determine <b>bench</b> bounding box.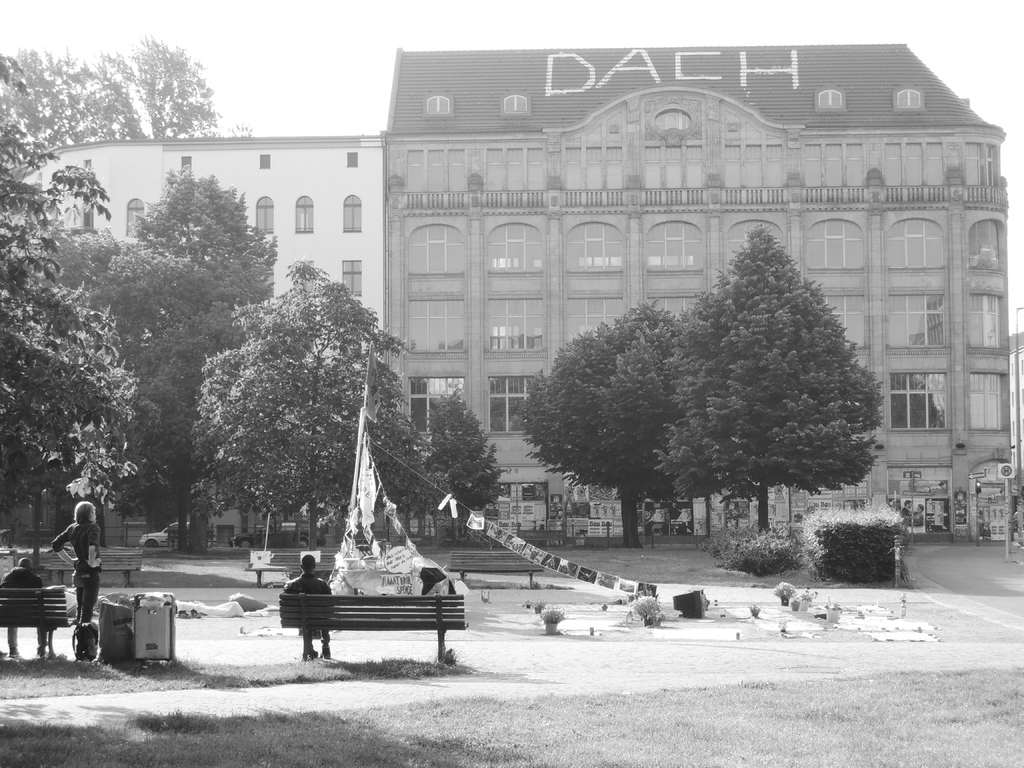
Determined: pyautogui.locateOnScreen(264, 575, 484, 668).
